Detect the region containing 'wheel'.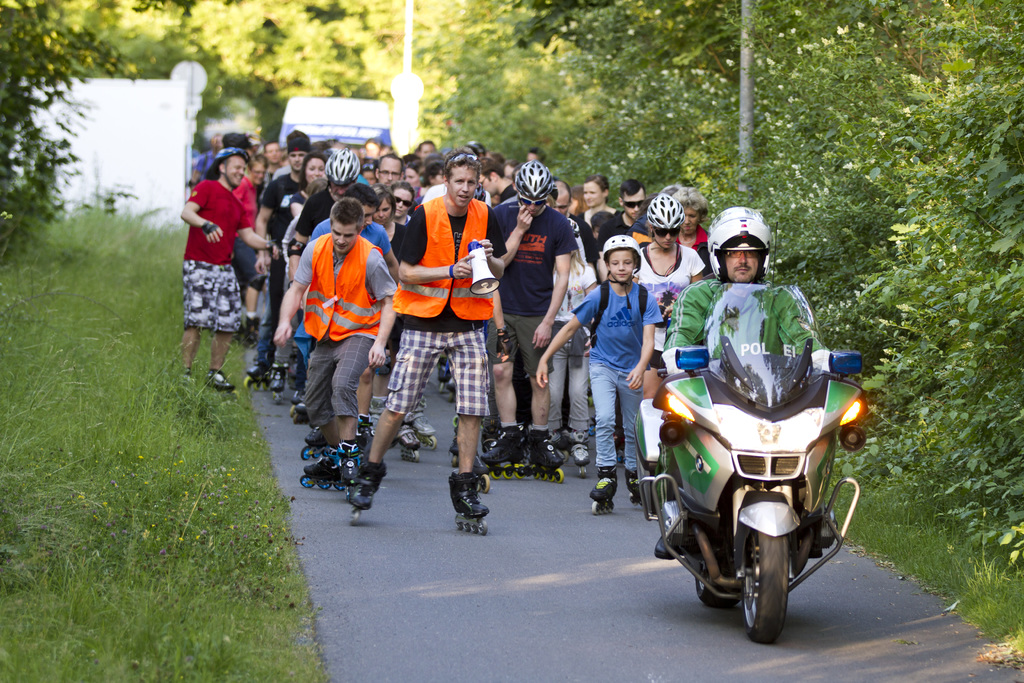
(x1=300, y1=445, x2=317, y2=466).
